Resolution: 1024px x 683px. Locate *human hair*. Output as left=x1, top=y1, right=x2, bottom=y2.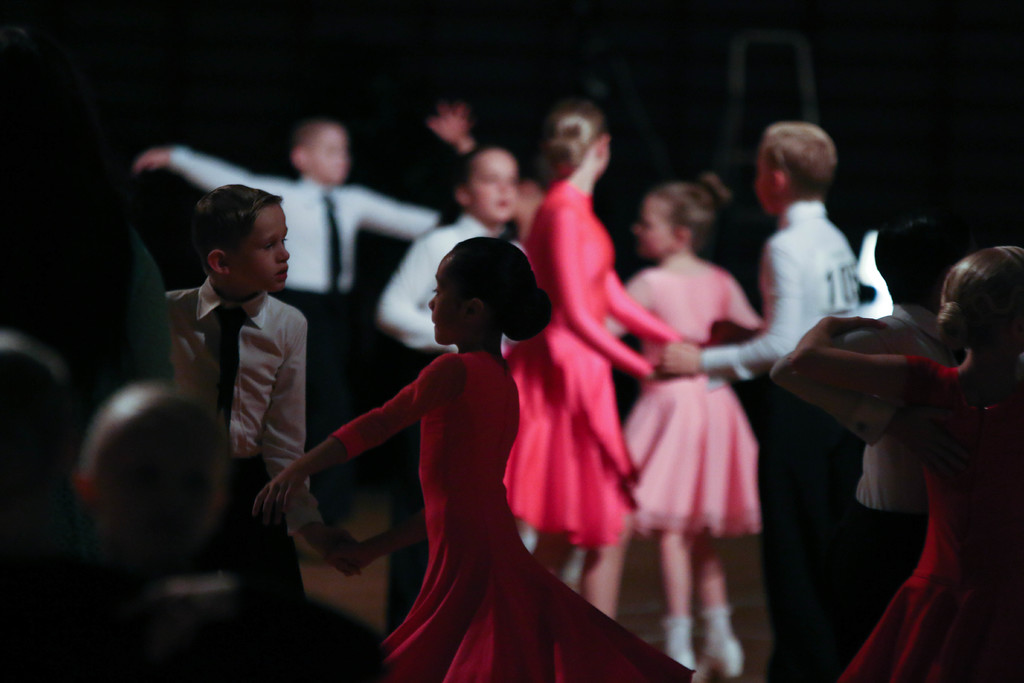
left=540, top=98, right=604, bottom=185.
